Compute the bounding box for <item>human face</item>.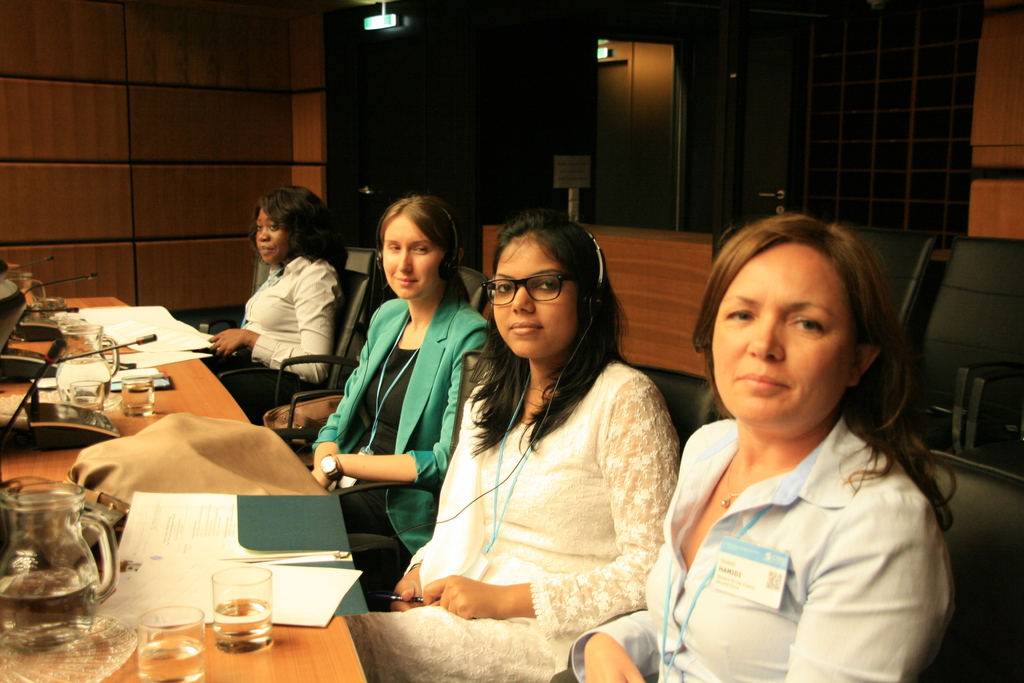
bbox=(712, 239, 842, 424).
